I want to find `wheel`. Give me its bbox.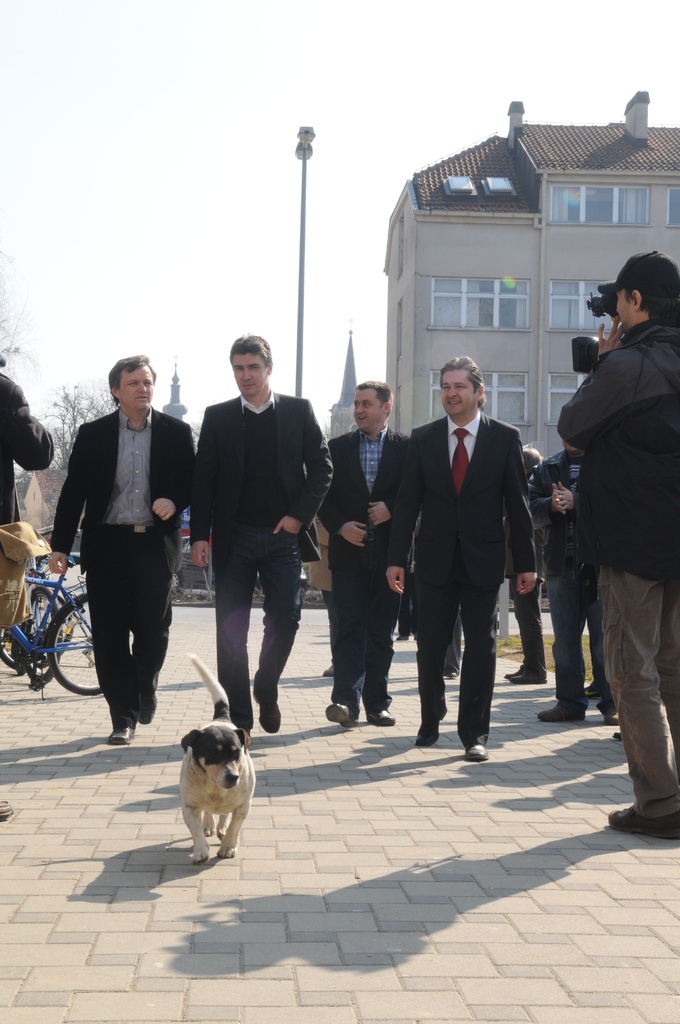
47, 592, 117, 697.
